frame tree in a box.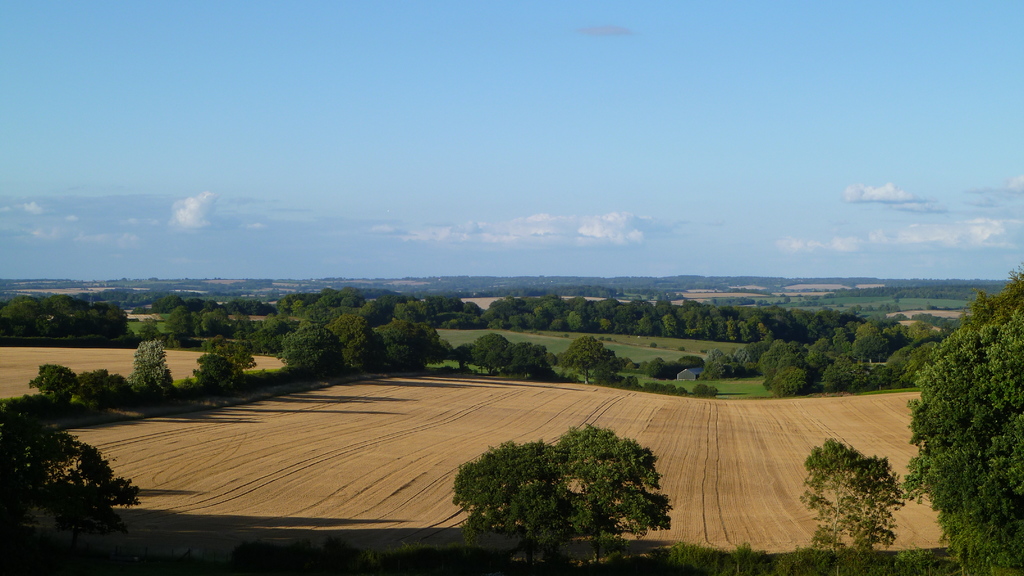
box=[371, 320, 419, 372].
